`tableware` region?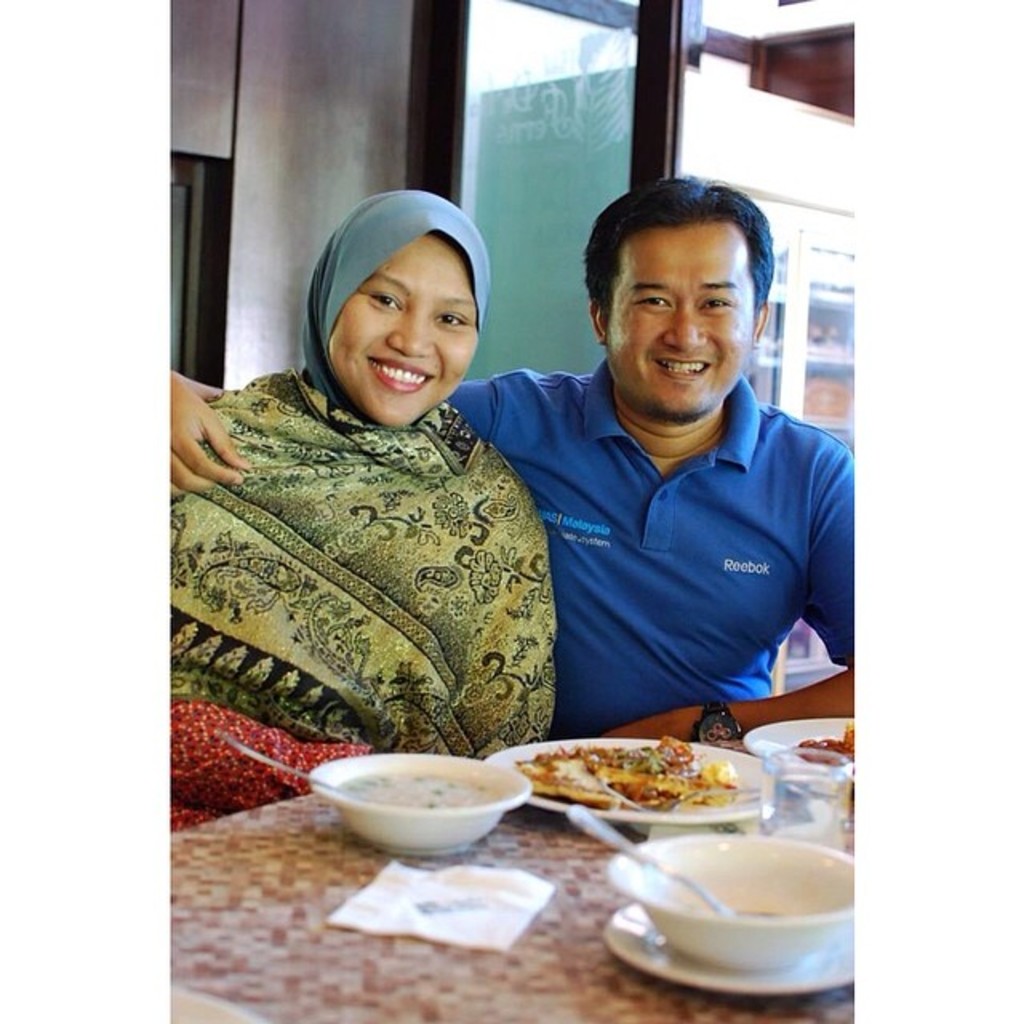
rect(758, 742, 850, 856)
